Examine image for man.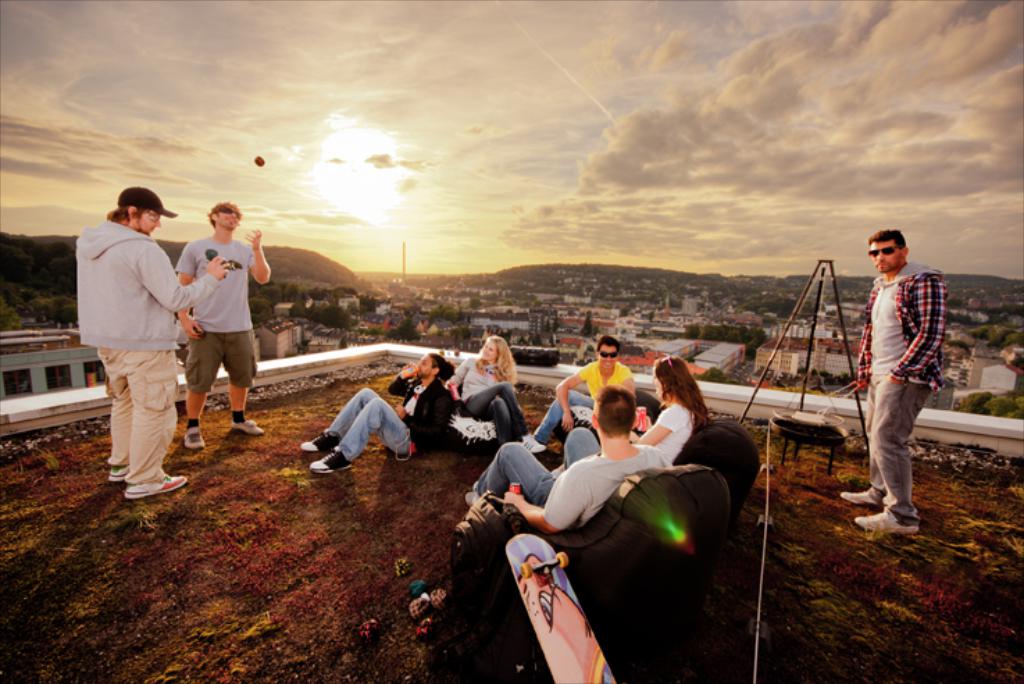
Examination result: bbox=[76, 178, 185, 509].
